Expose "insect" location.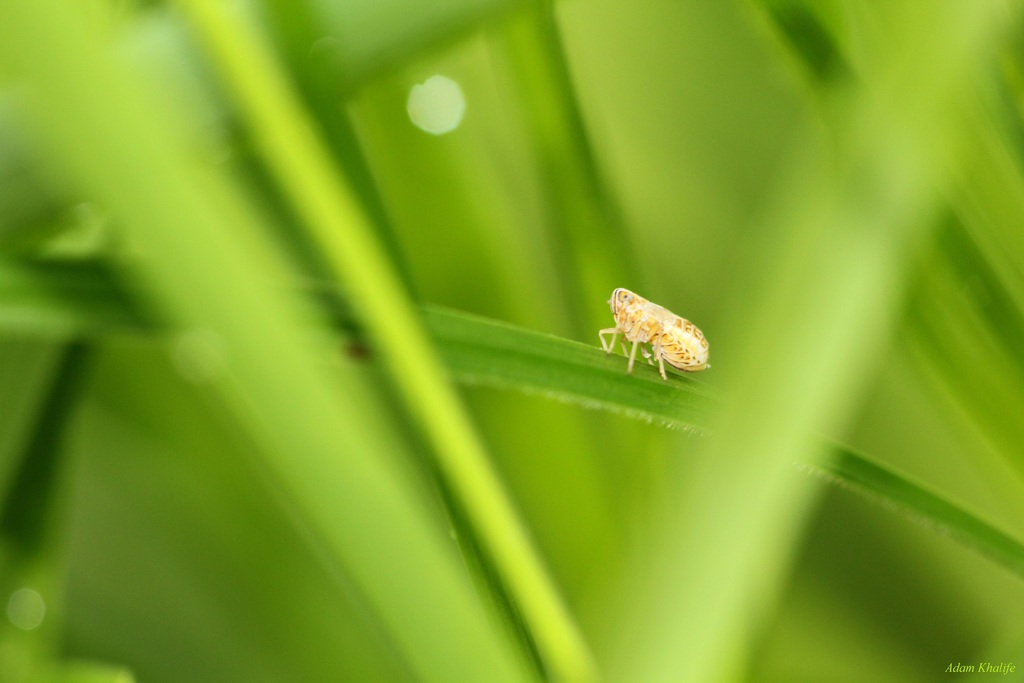
Exposed at <region>596, 285, 714, 382</region>.
